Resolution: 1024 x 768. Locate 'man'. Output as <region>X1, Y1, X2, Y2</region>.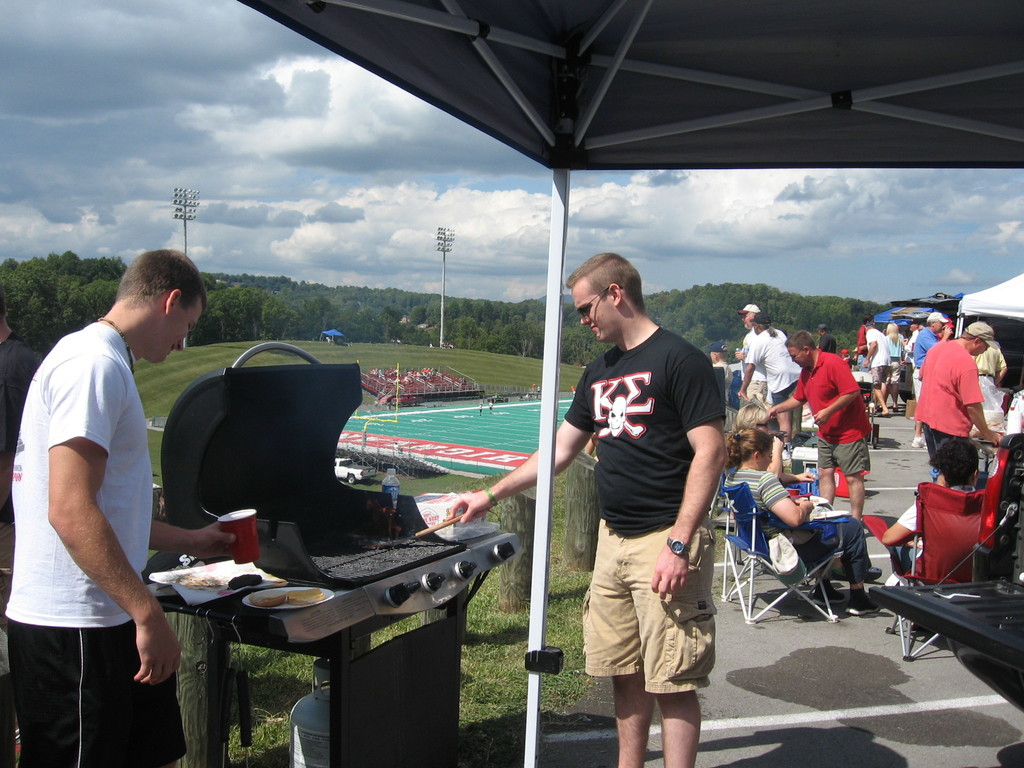
<region>440, 249, 725, 767</region>.
